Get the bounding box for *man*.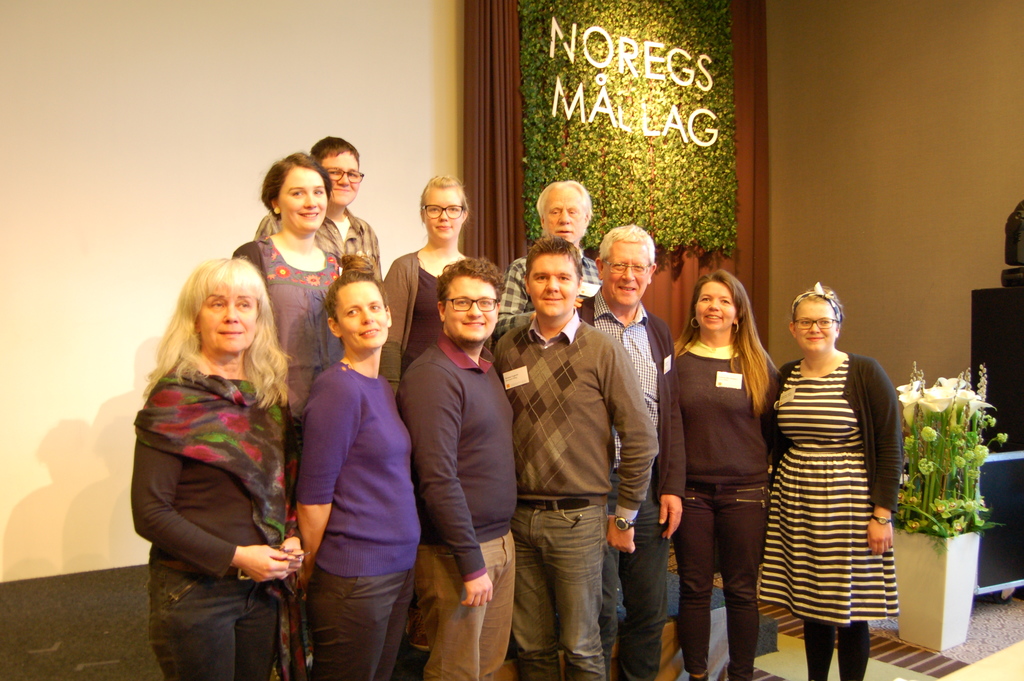
(394,255,520,680).
